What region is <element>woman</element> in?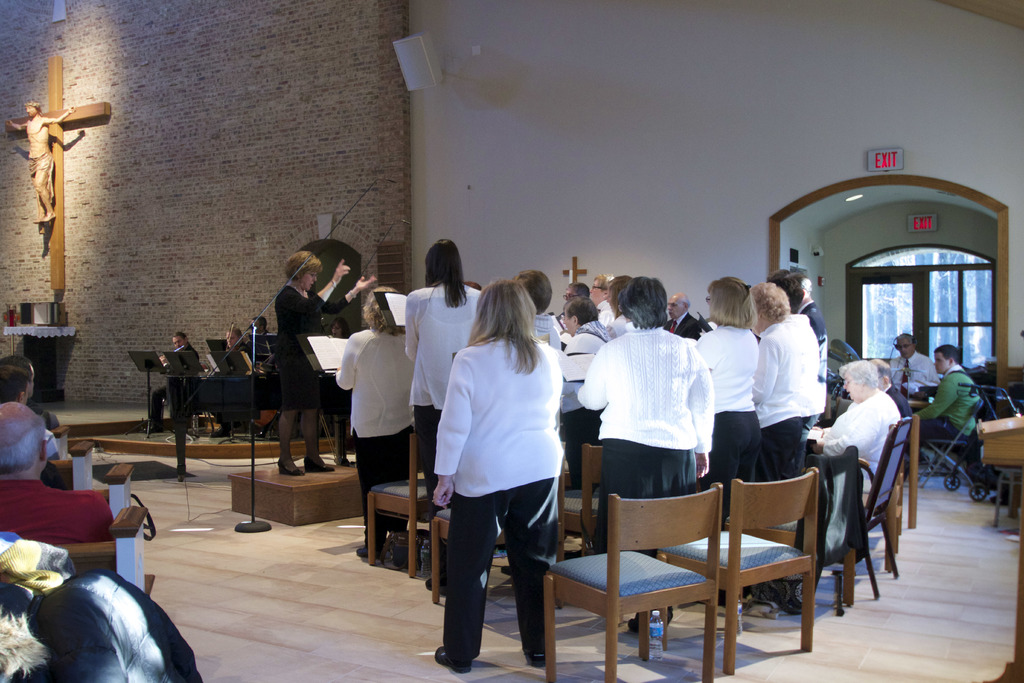
box=[275, 245, 378, 479].
